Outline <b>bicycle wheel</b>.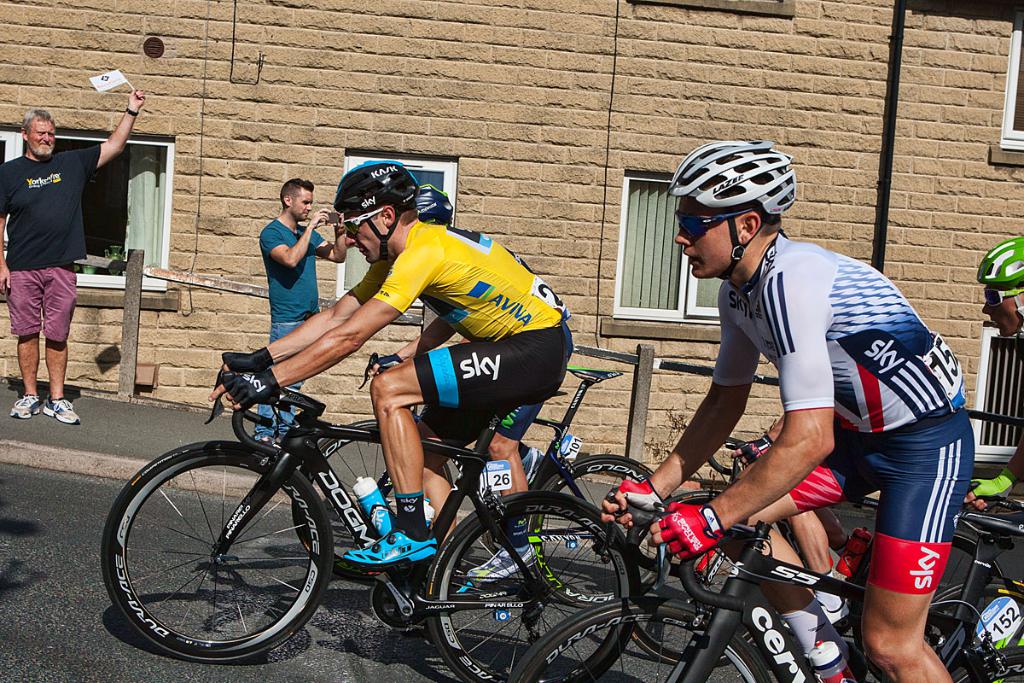
Outline: bbox(425, 493, 638, 682).
